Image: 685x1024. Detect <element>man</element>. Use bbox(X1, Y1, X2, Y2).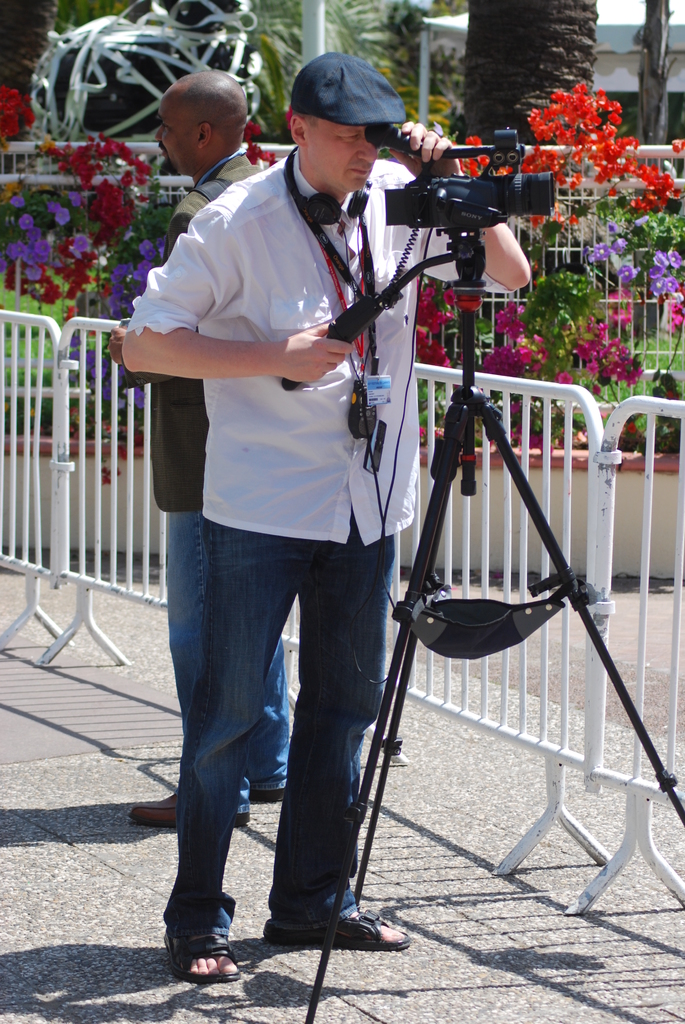
bbox(127, 66, 294, 829).
